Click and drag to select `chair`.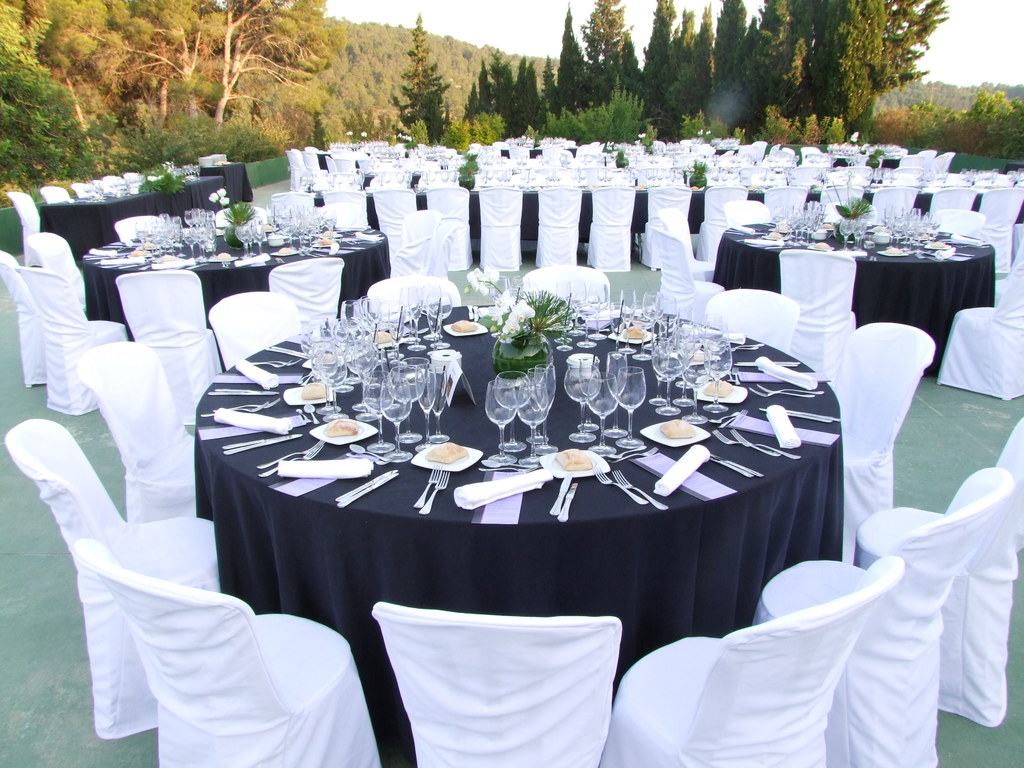
Selection: 13,268,132,420.
